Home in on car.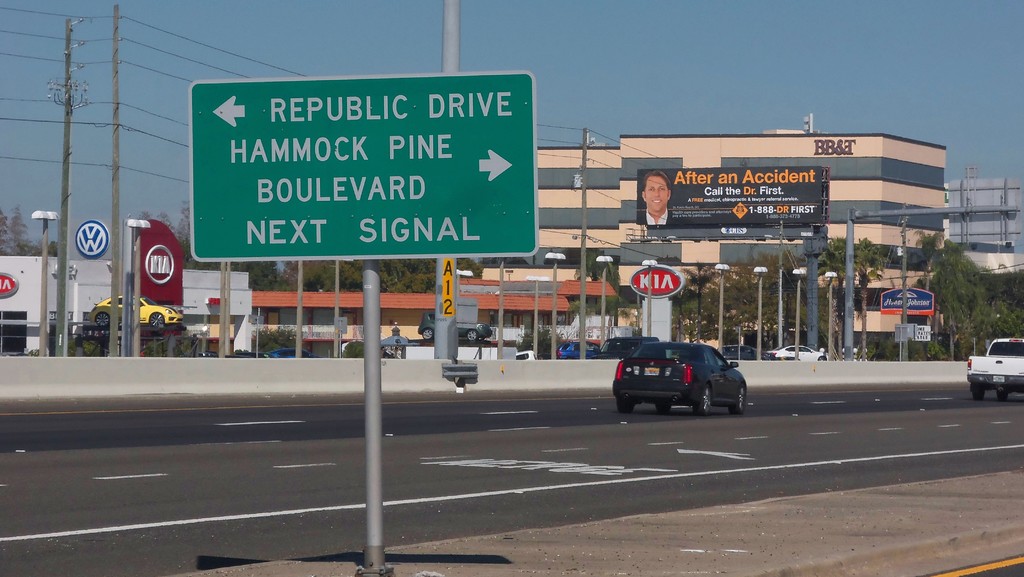
Homed in at [769, 343, 824, 364].
